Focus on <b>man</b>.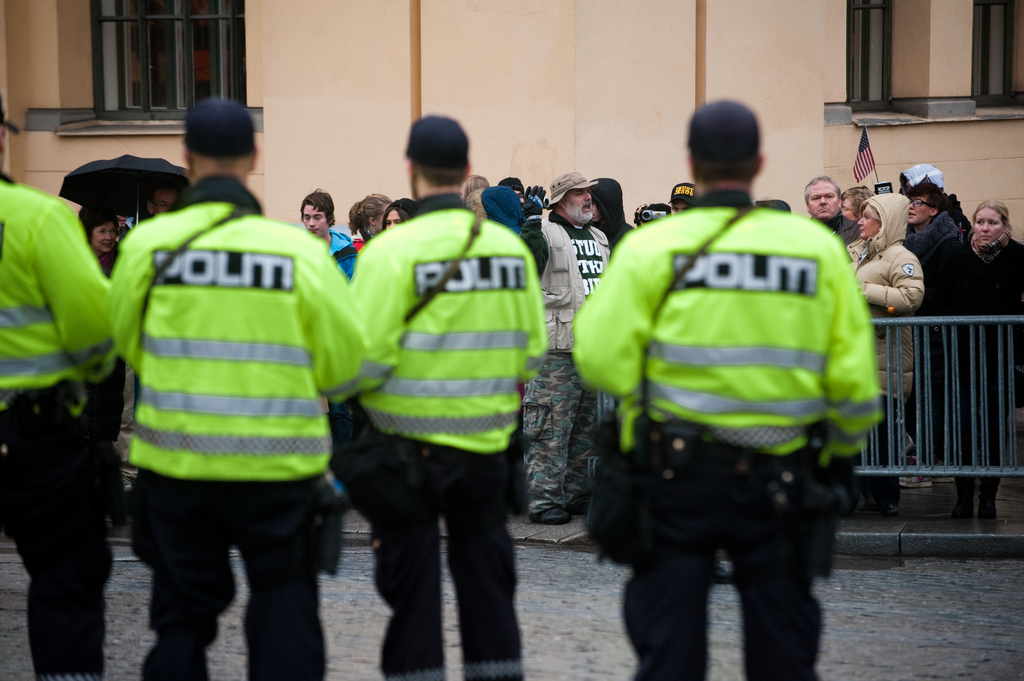
Focused at <region>583, 119, 892, 675</region>.
